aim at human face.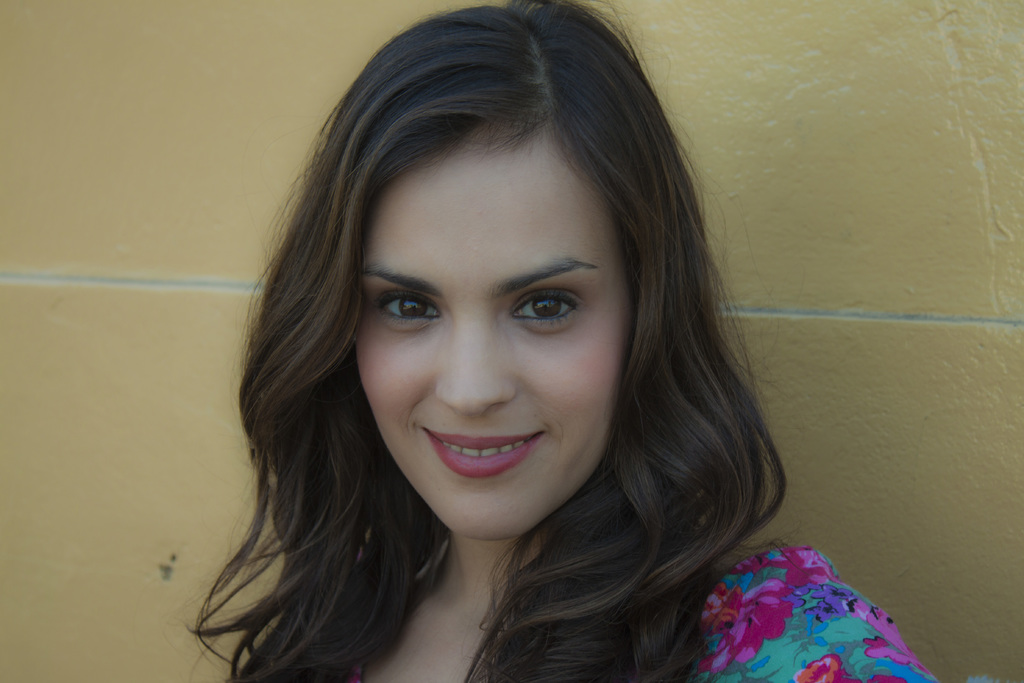
Aimed at <region>357, 124, 627, 539</region>.
